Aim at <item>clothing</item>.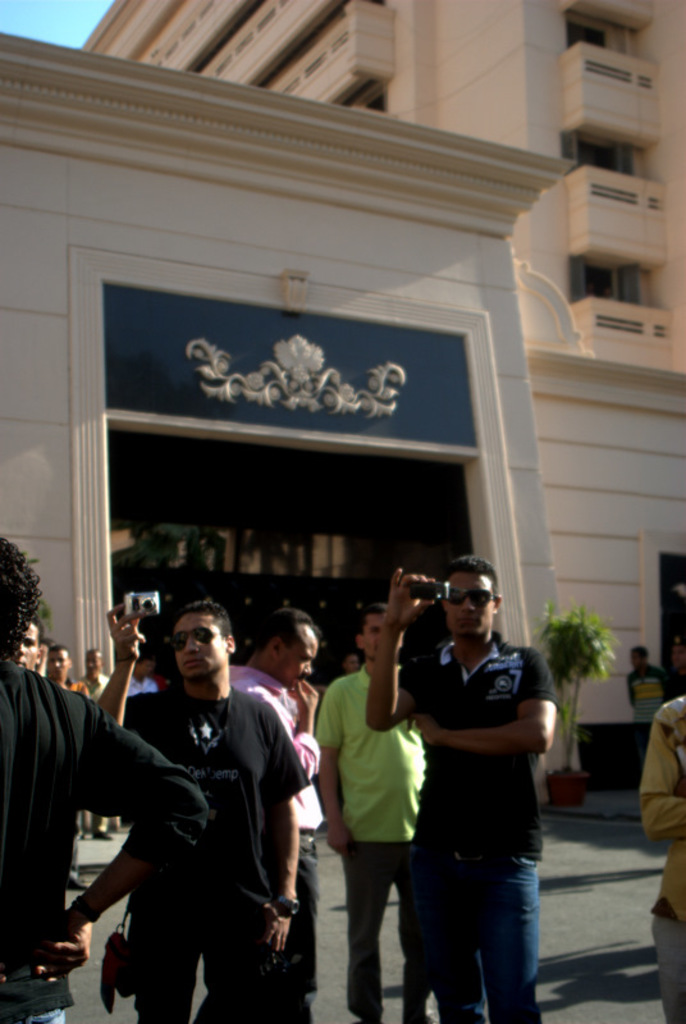
Aimed at 0 666 207 1023.
